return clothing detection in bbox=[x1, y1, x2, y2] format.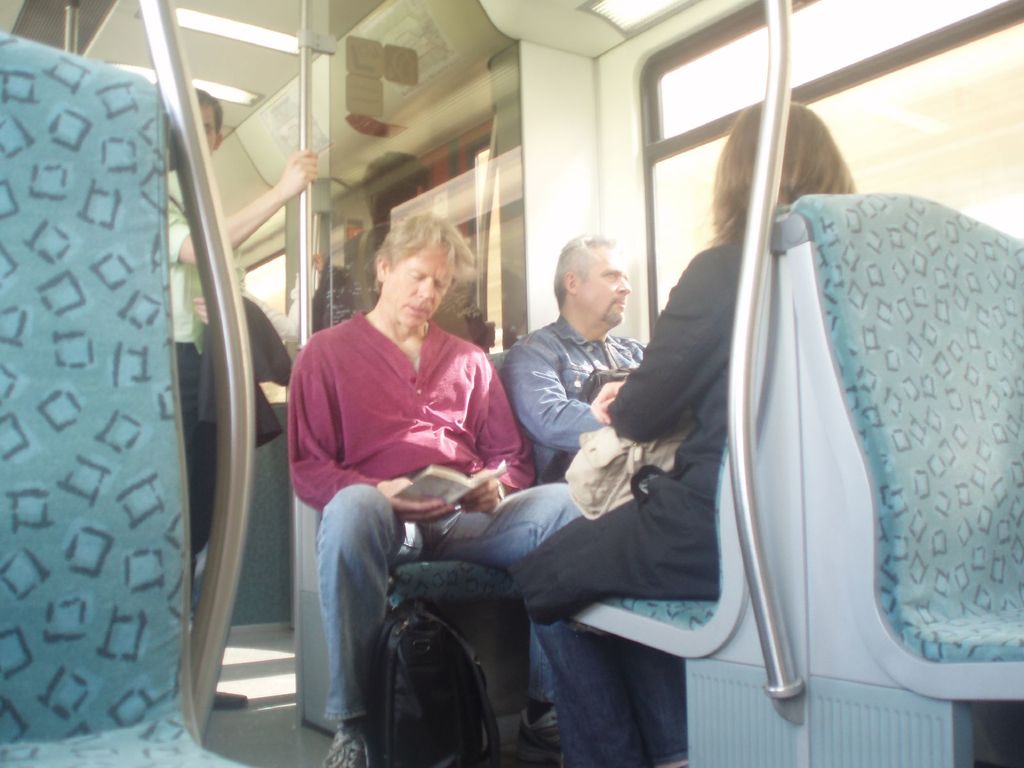
bbox=[499, 321, 664, 480].
